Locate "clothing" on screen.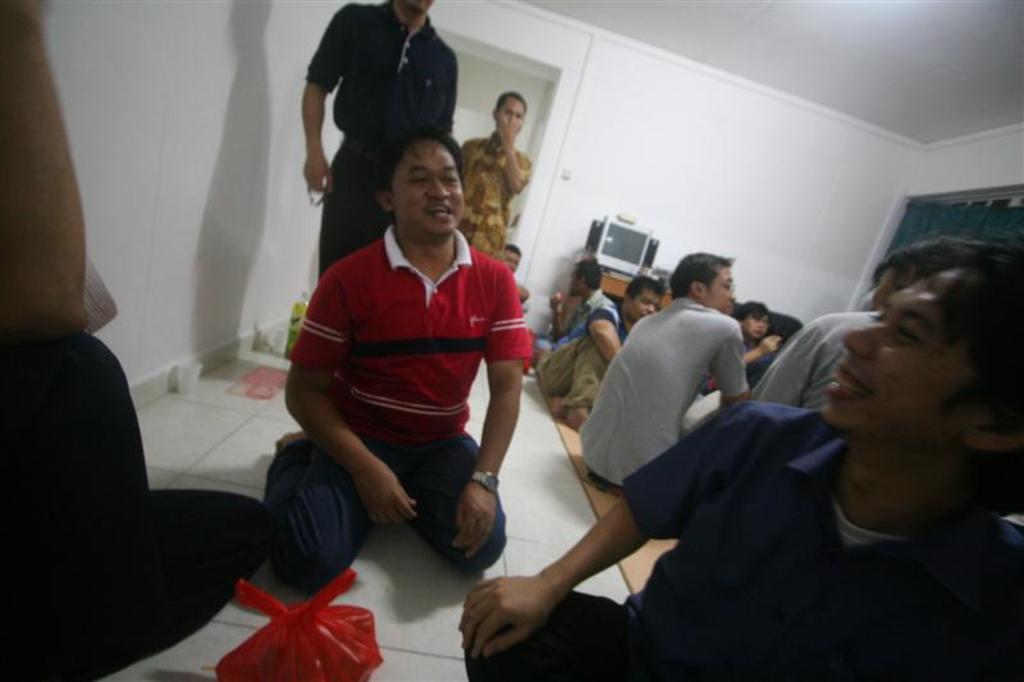
On screen at x1=573 y1=298 x2=749 y2=480.
